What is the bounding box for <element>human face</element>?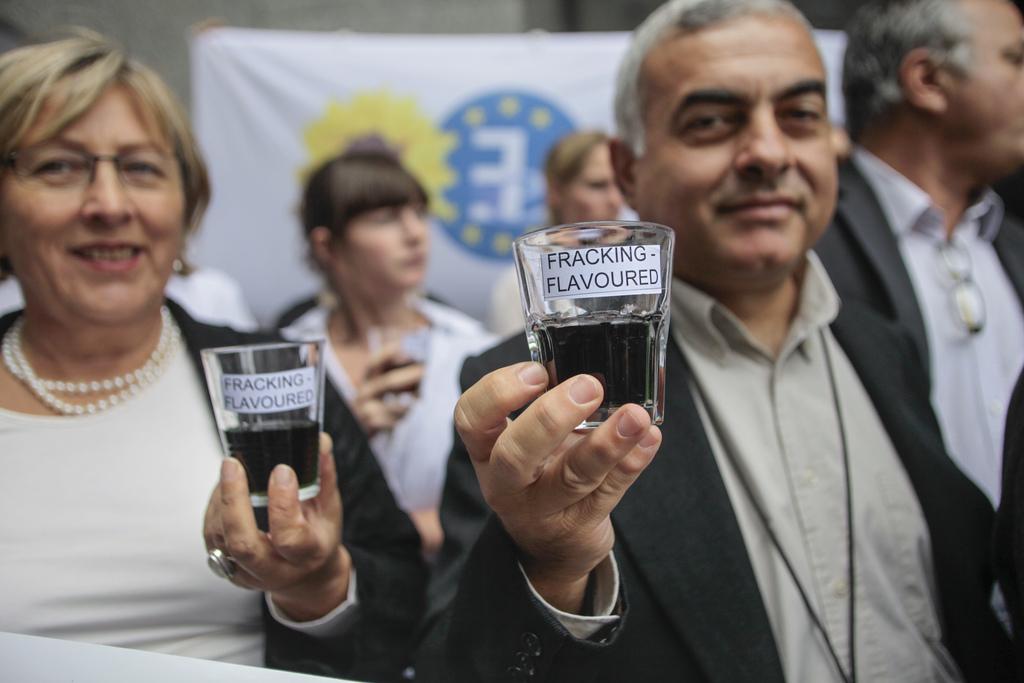
[637, 22, 837, 280].
